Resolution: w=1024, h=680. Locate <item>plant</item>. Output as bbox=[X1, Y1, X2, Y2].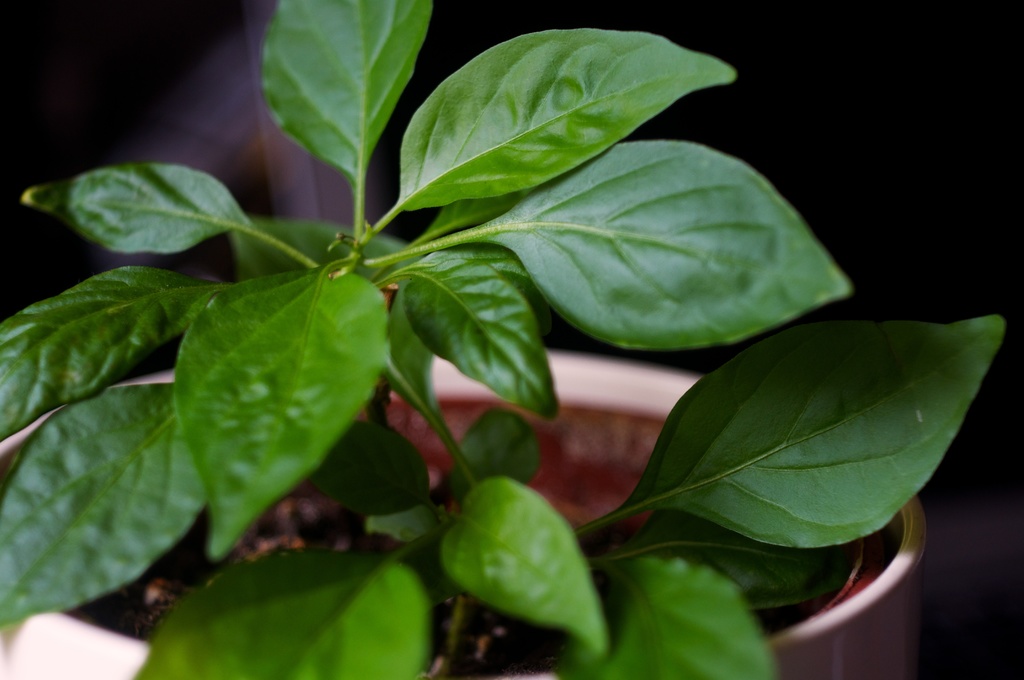
bbox=[40, 4, 926, 636].
